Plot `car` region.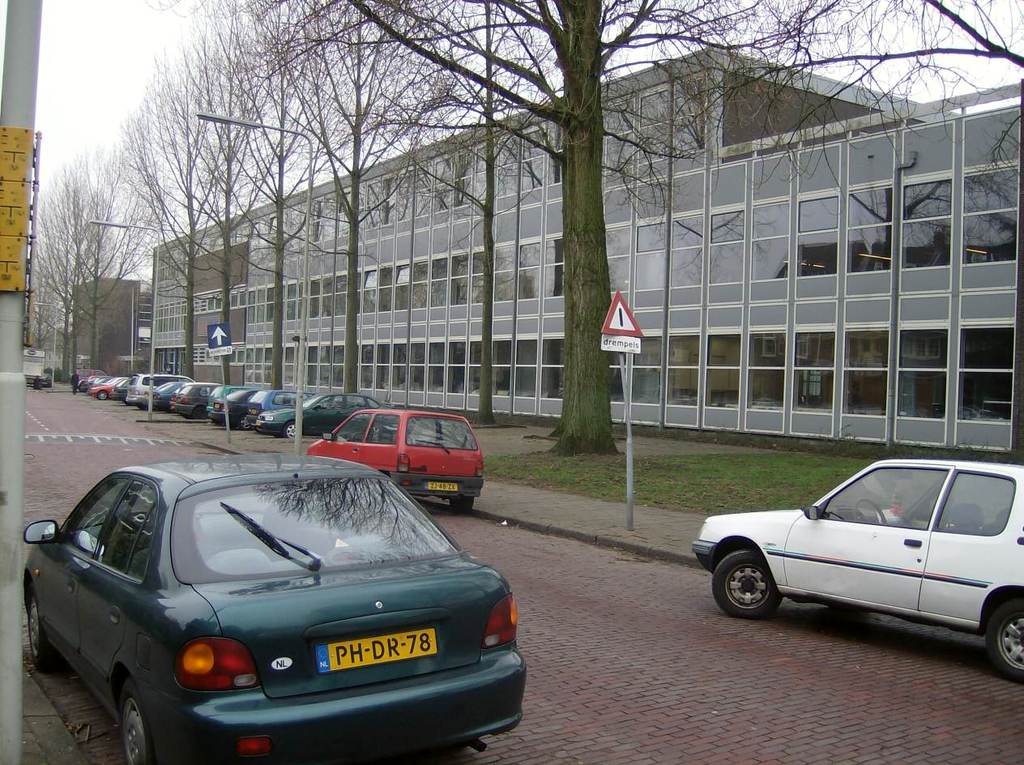
Plotted at pyautogui.locateOnScreen(10, 459, 543, 757).
